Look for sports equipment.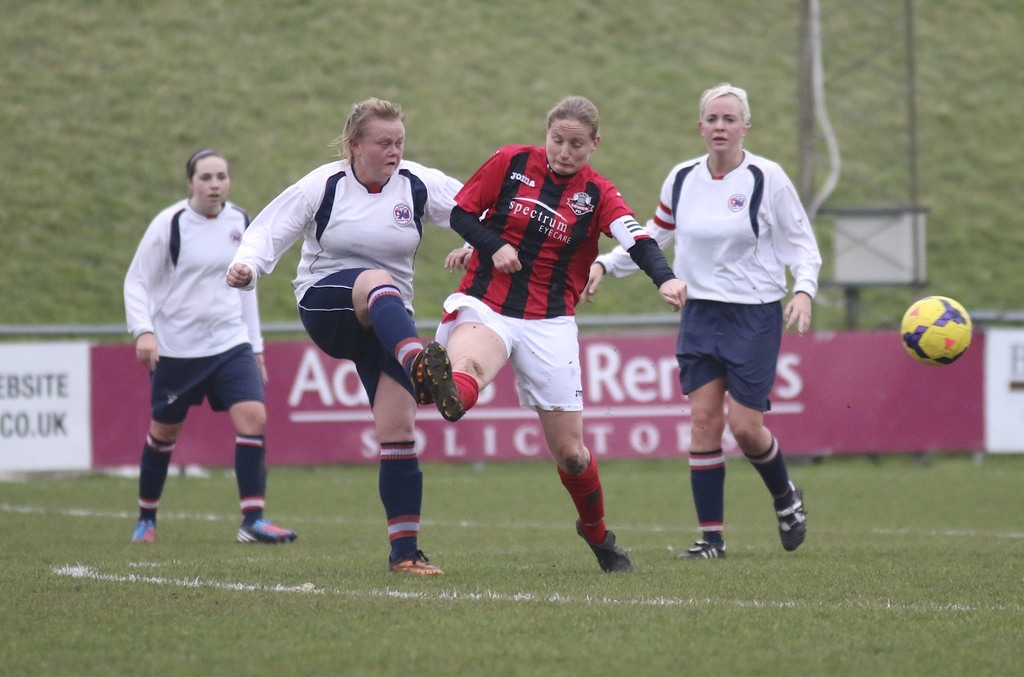
Found: bbox=[127, 513, 161, 550].
